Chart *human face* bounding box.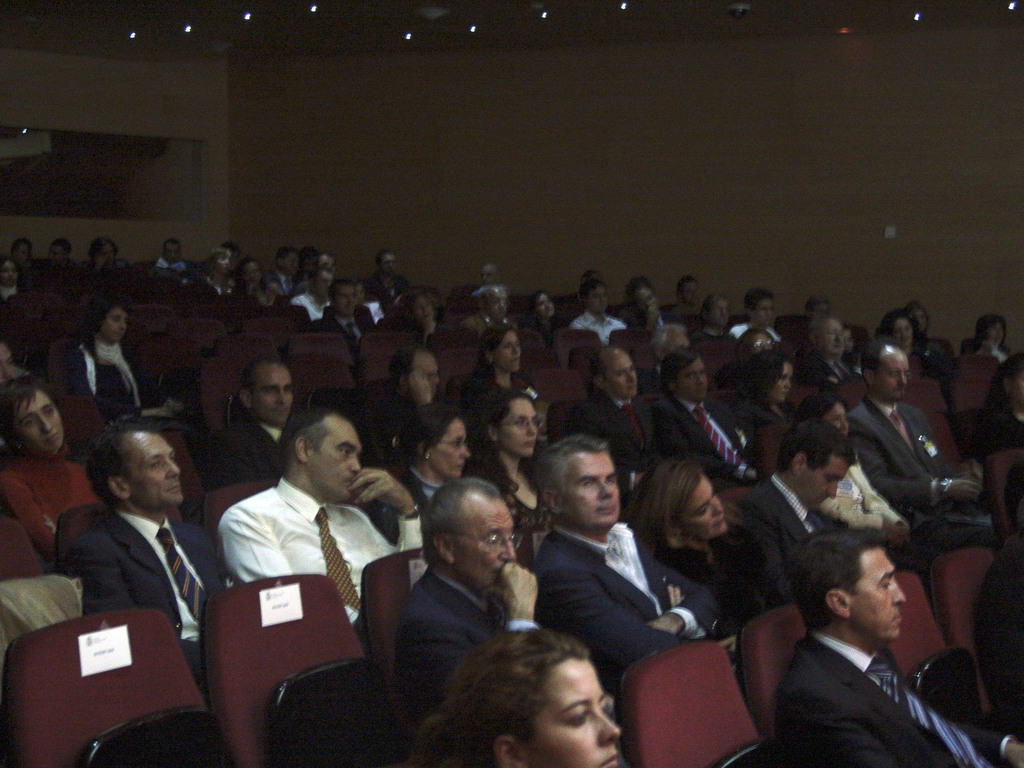
Charted: Rect(849, 553, 906, 637).
